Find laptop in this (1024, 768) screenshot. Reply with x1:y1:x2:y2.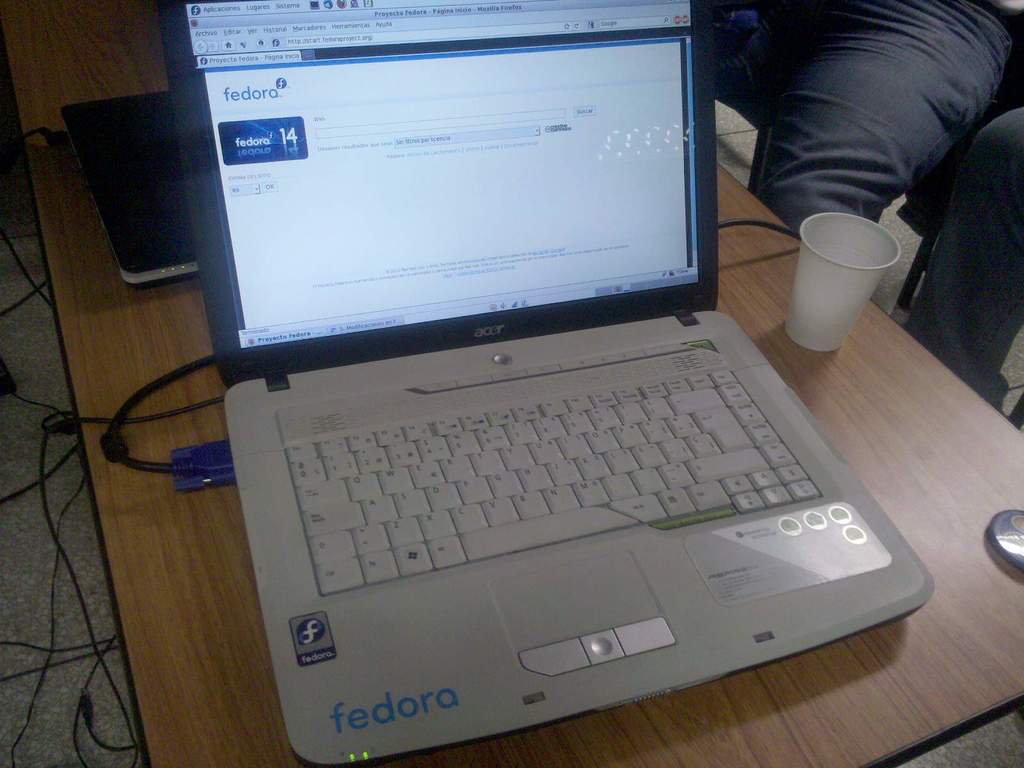
155:0:938:765.
